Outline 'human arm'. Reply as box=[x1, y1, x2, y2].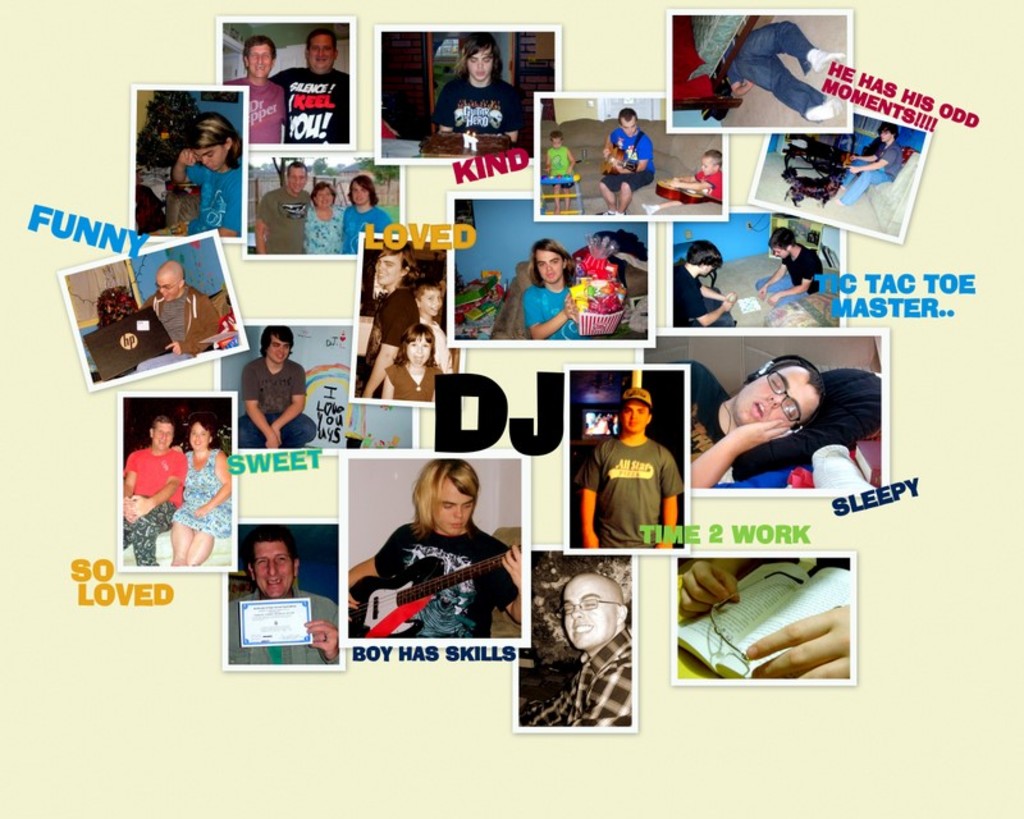
box=[753, 262, 787, 298].
